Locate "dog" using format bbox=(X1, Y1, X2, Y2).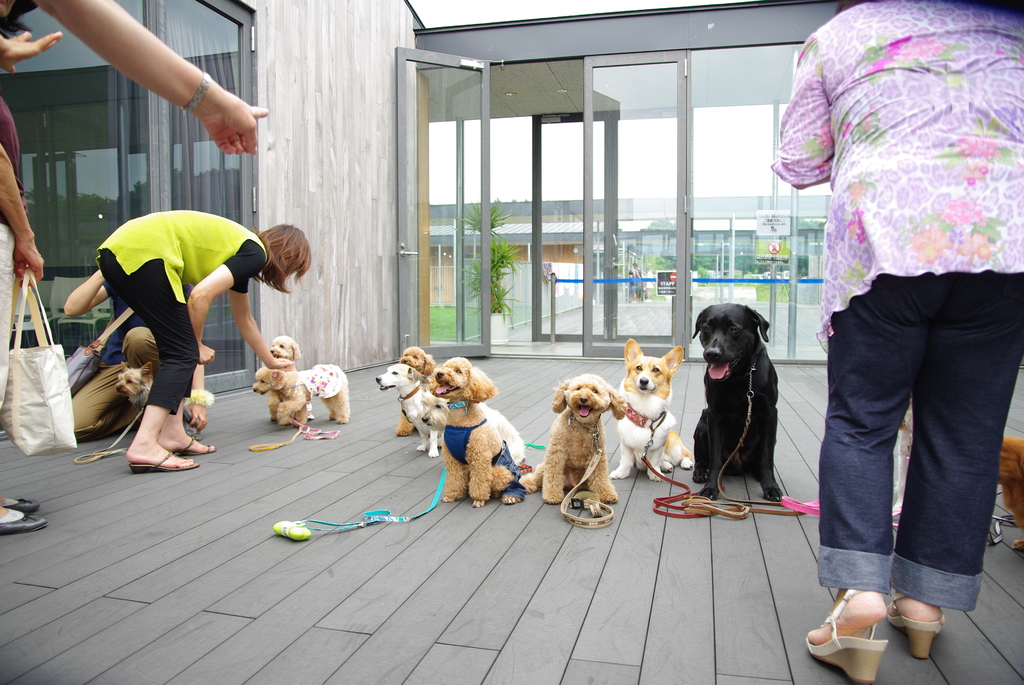
bbox=(118, 358, 206, 436).
